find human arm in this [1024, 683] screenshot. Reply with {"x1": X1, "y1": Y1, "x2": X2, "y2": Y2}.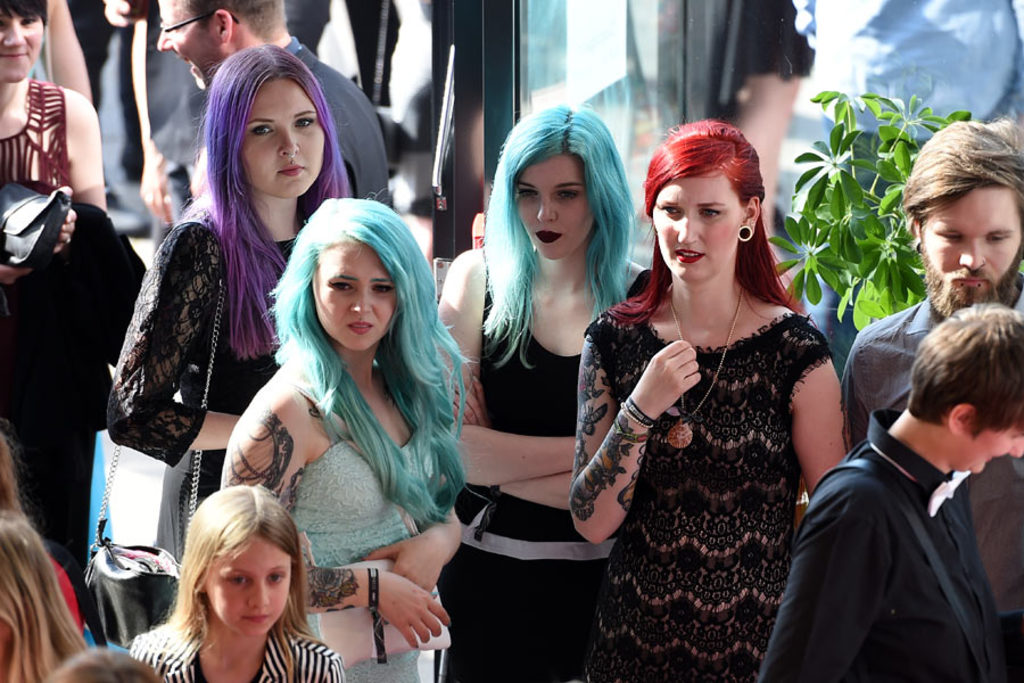
{"x1": 364, "y1": 485, "x2": 470, "y2": 598}.
